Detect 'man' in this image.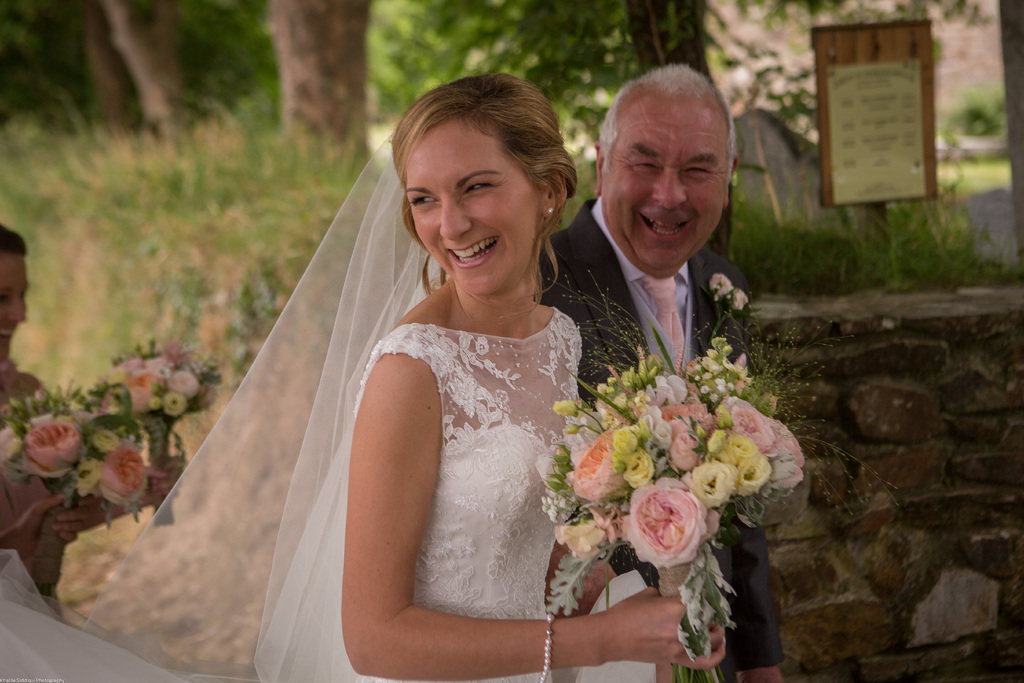
Detection: locate(537, 61, 790, 682).
